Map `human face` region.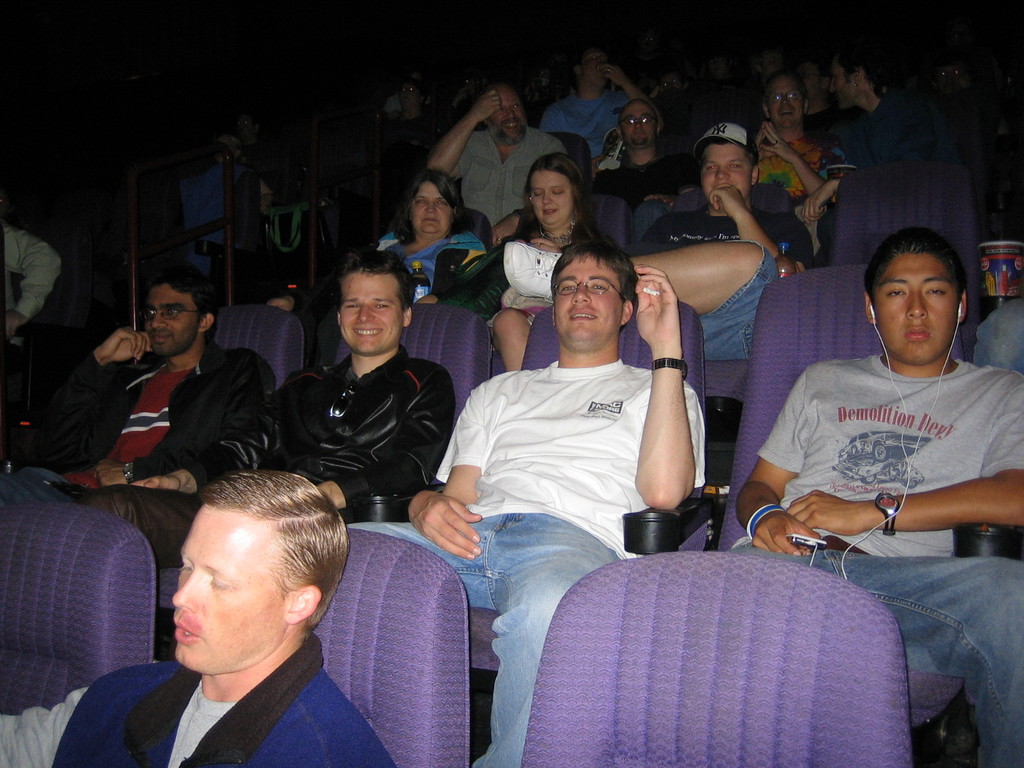
Mapped to [left=877, top=252, right=965, bottom=365].
